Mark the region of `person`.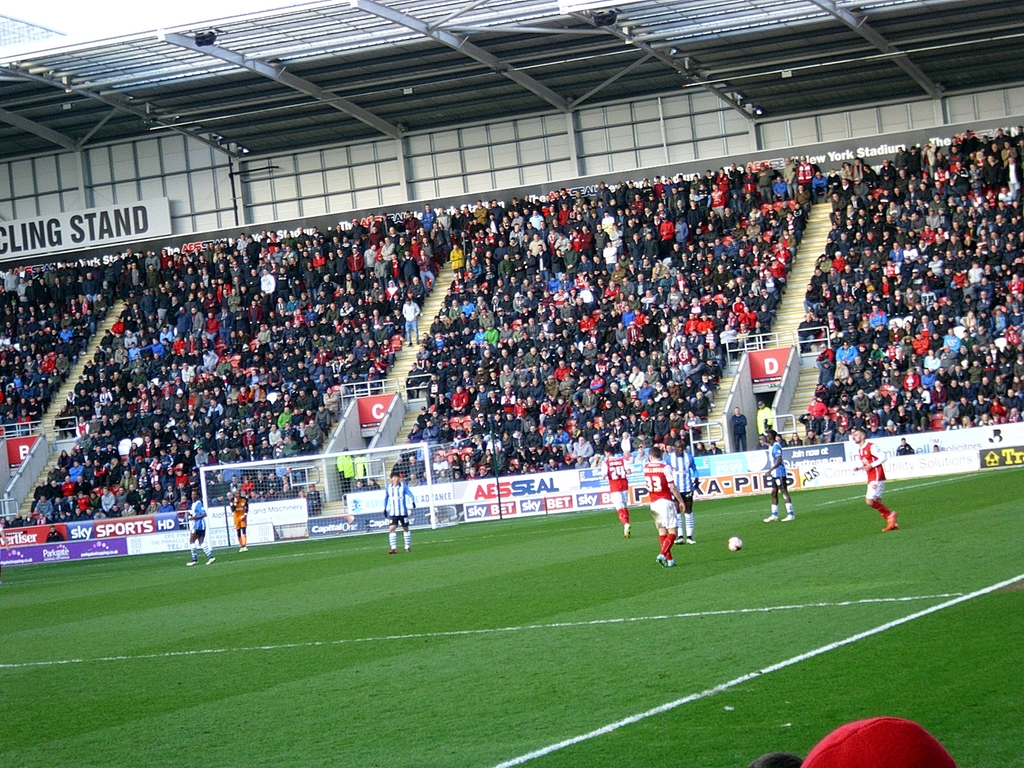
Region: select_region(181, 490, 220, 573).
